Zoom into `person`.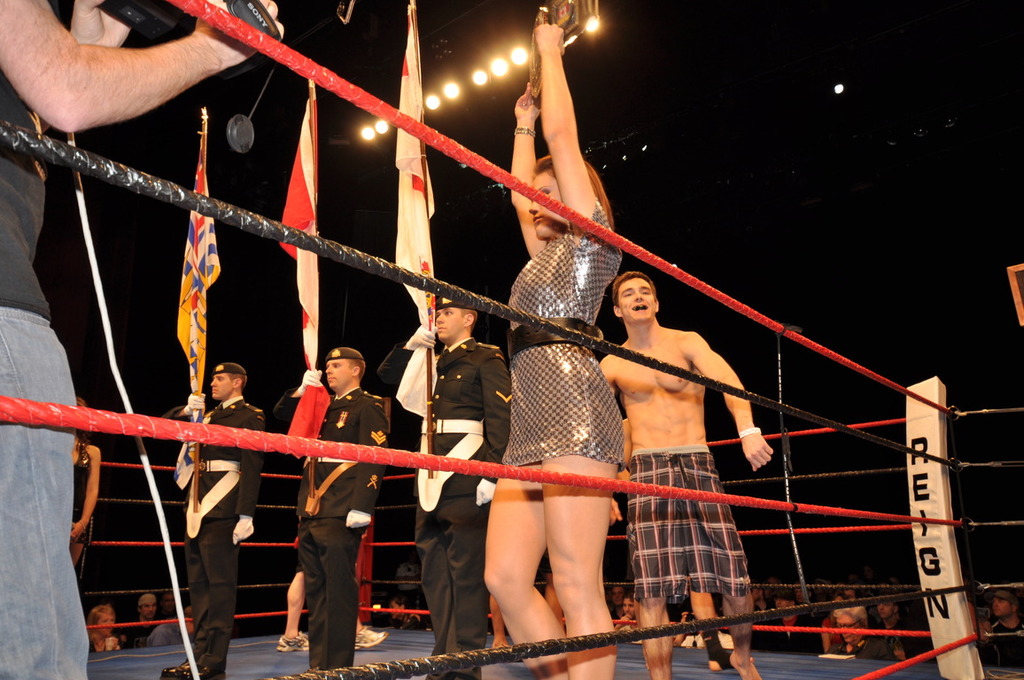
Zoom target: [500, 0, 632, 679].
